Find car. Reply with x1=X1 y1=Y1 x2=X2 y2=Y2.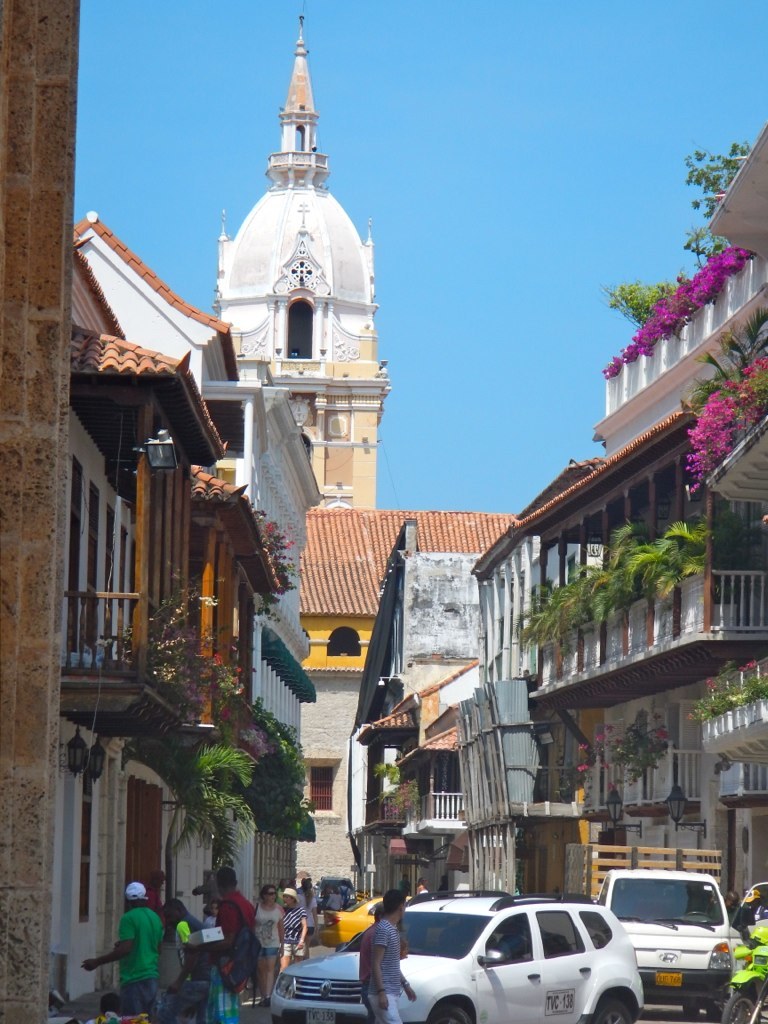
x1=726 y1=891 x2=767 y2=948.
